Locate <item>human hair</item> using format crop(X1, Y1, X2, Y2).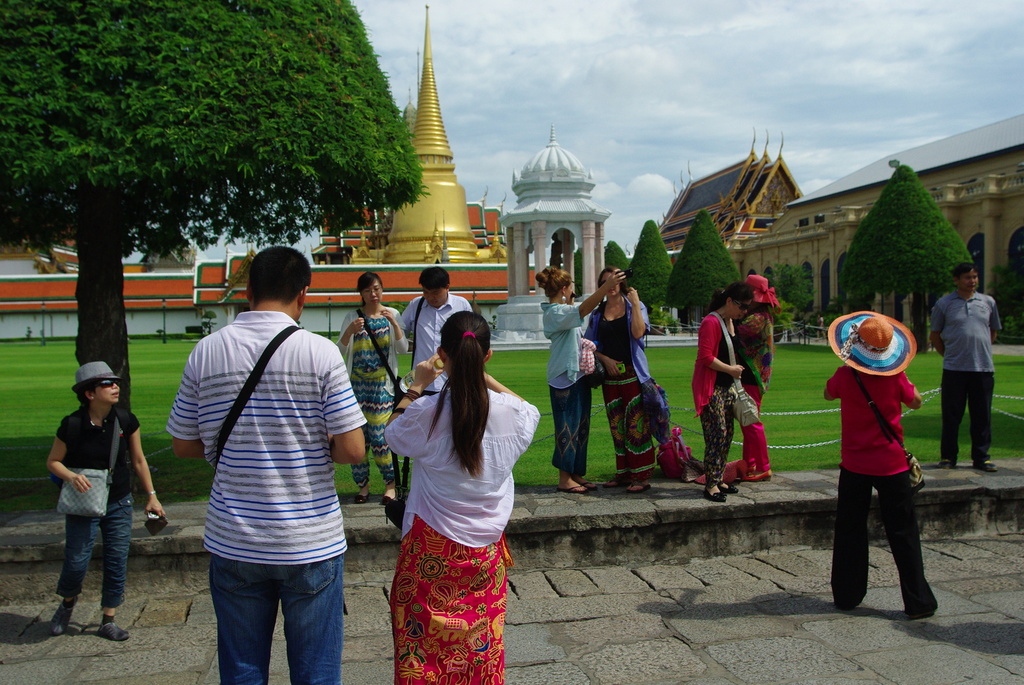
crop(531, 267, 579, 297).
